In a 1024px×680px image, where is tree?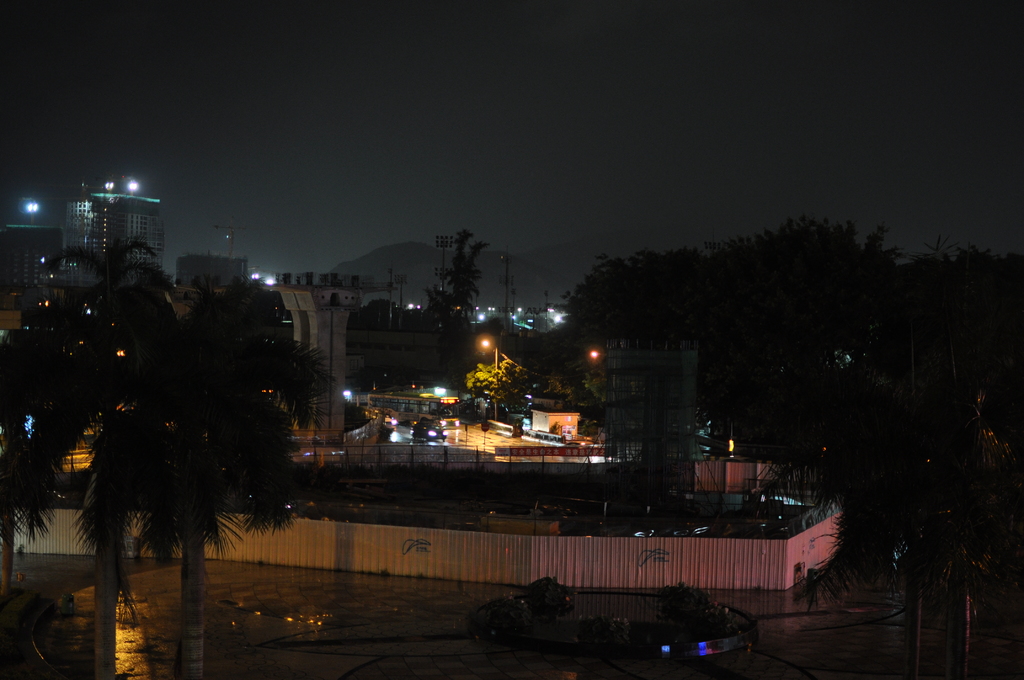
x1=108, y1=266, x2=326, y2=679.
